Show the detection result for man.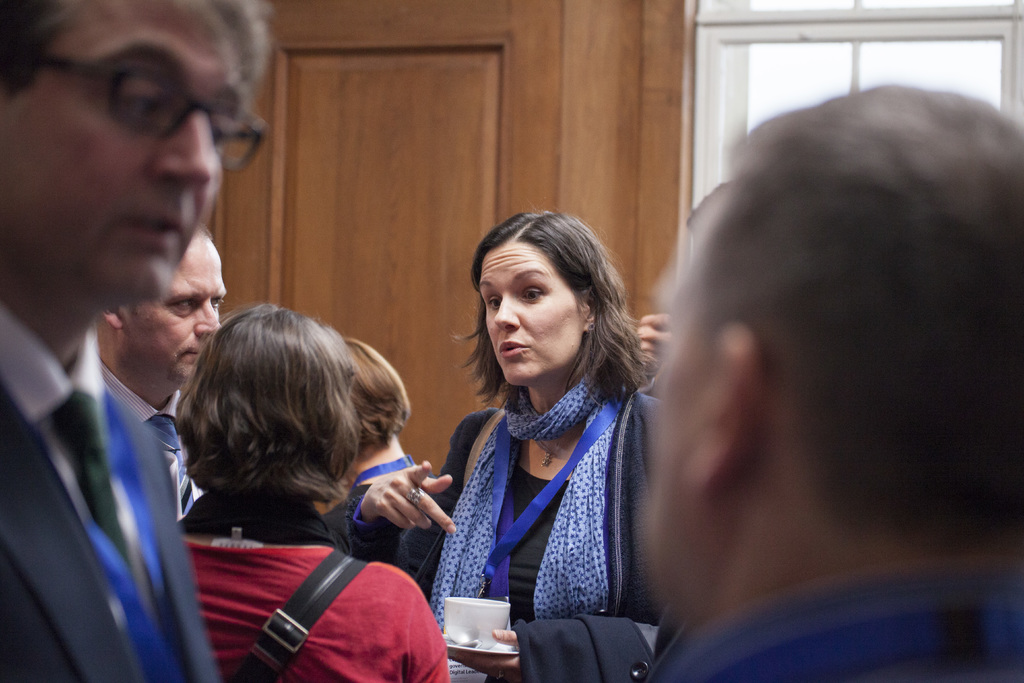
97/220/221/625.
